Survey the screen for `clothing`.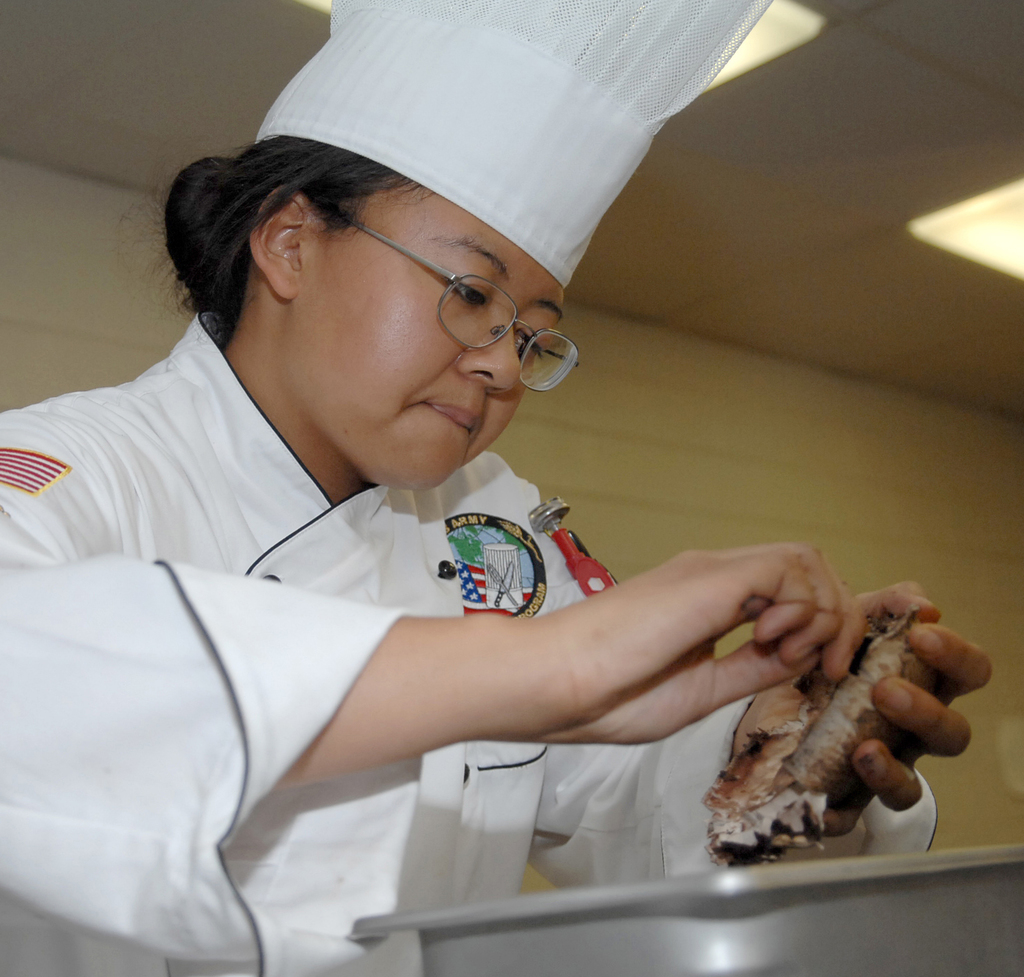
Survey found: [left=17, top=149, right=887, bottom=940].
